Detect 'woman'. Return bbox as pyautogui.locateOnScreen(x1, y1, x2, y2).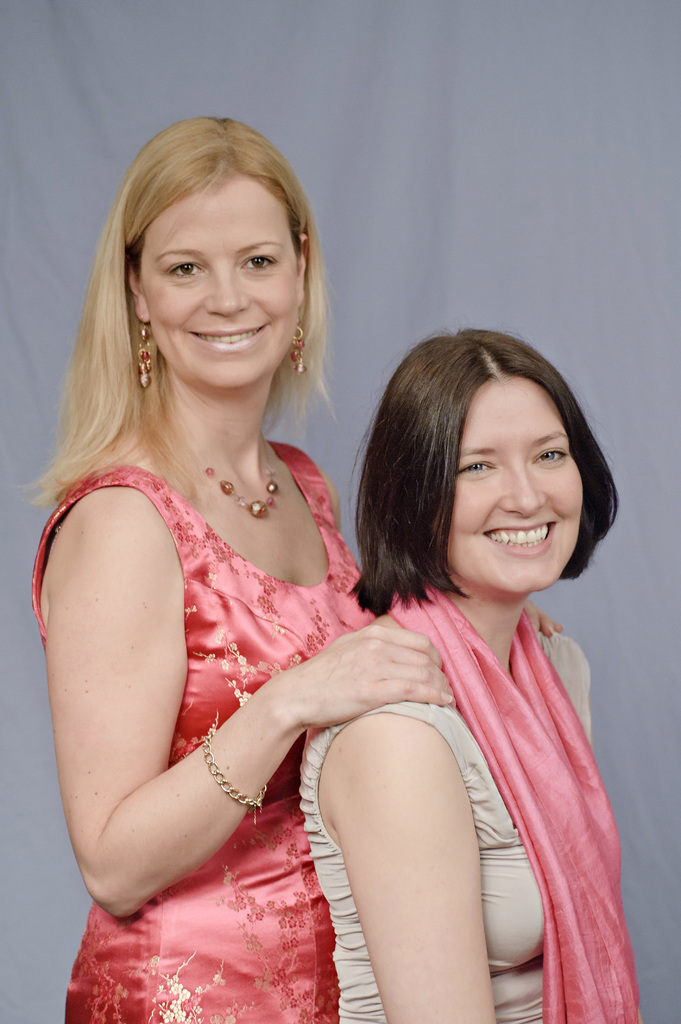
pyautogui.locateOnScreen(35, 104, 461, 1021).
